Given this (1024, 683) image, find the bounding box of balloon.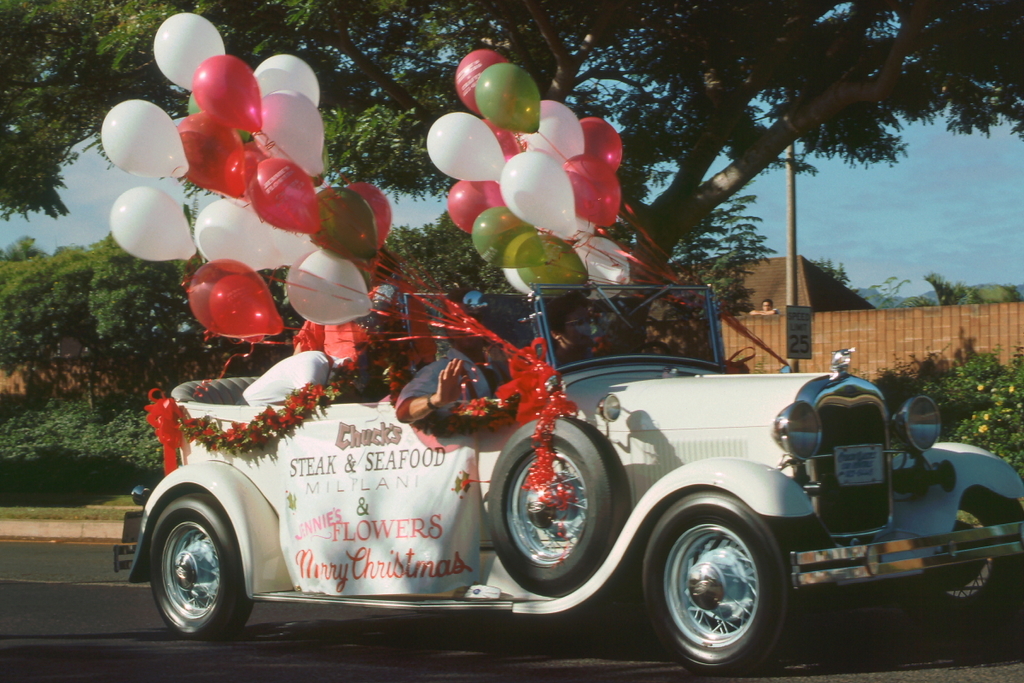
(189,53,263,134).
